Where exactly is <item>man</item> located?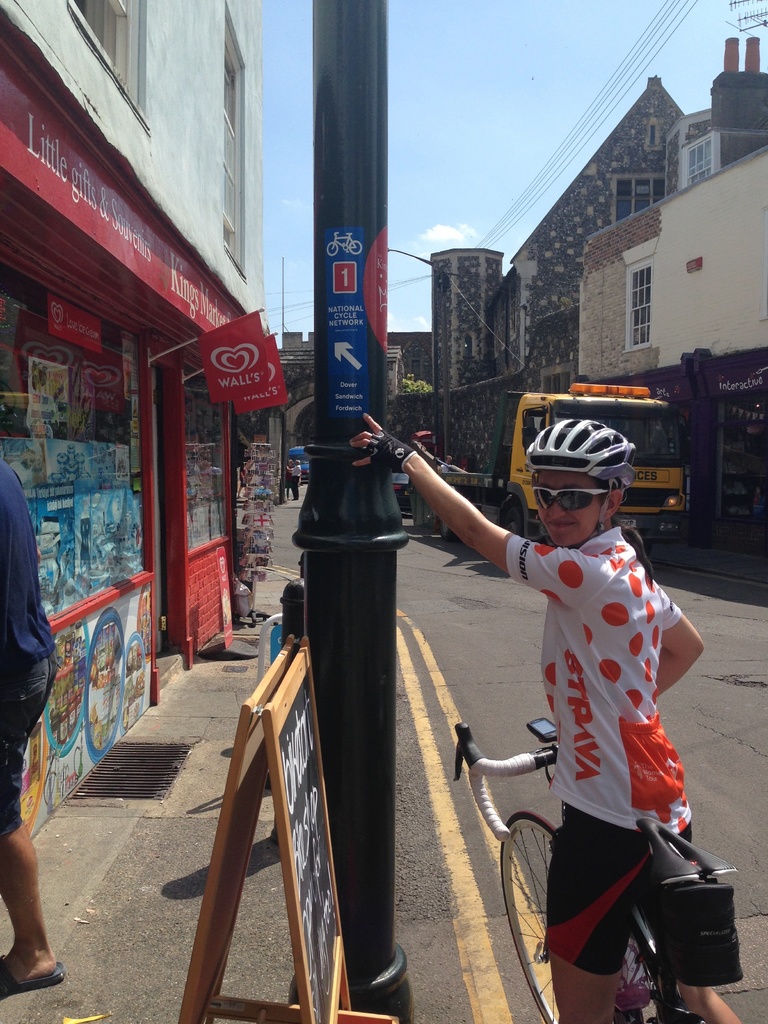
Its bounding box is 0 452 60 1002.
